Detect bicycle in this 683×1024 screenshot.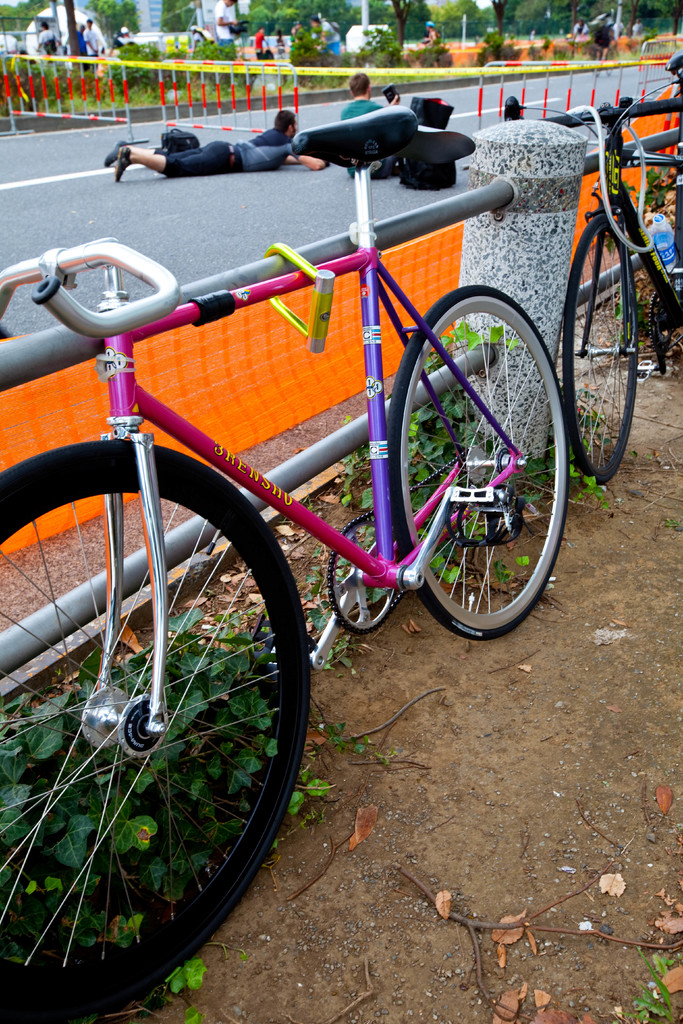
Detection: locate(495, 44, 682, 492).
